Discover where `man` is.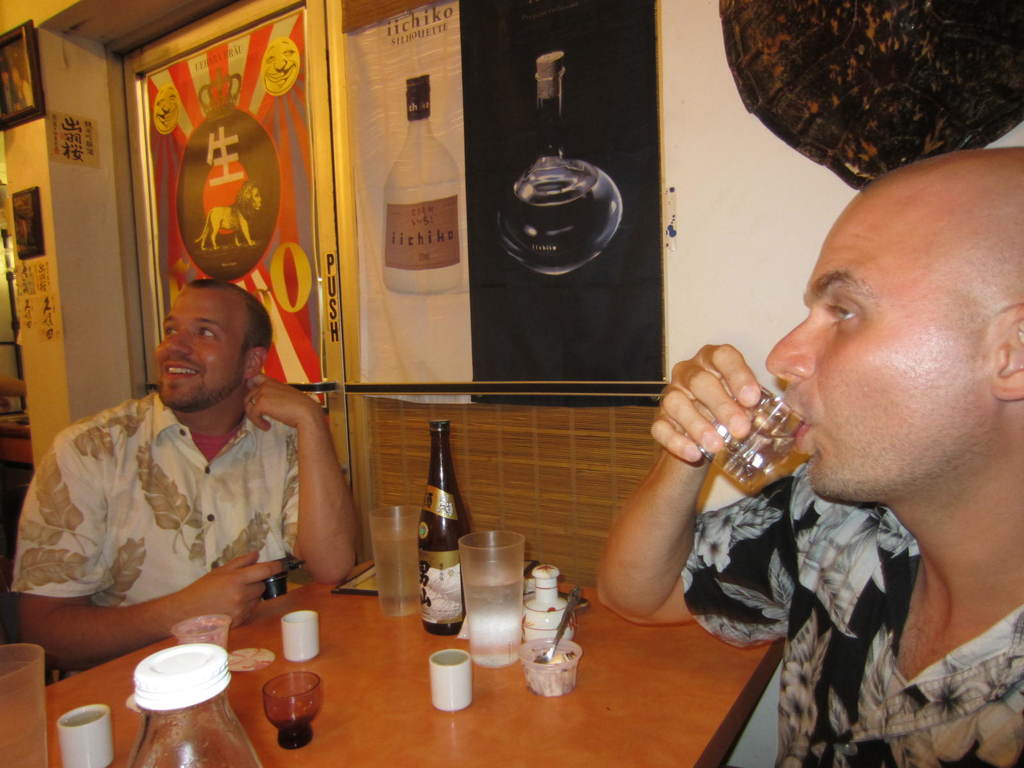
Discovered at box(15, 277, 366, 685).
